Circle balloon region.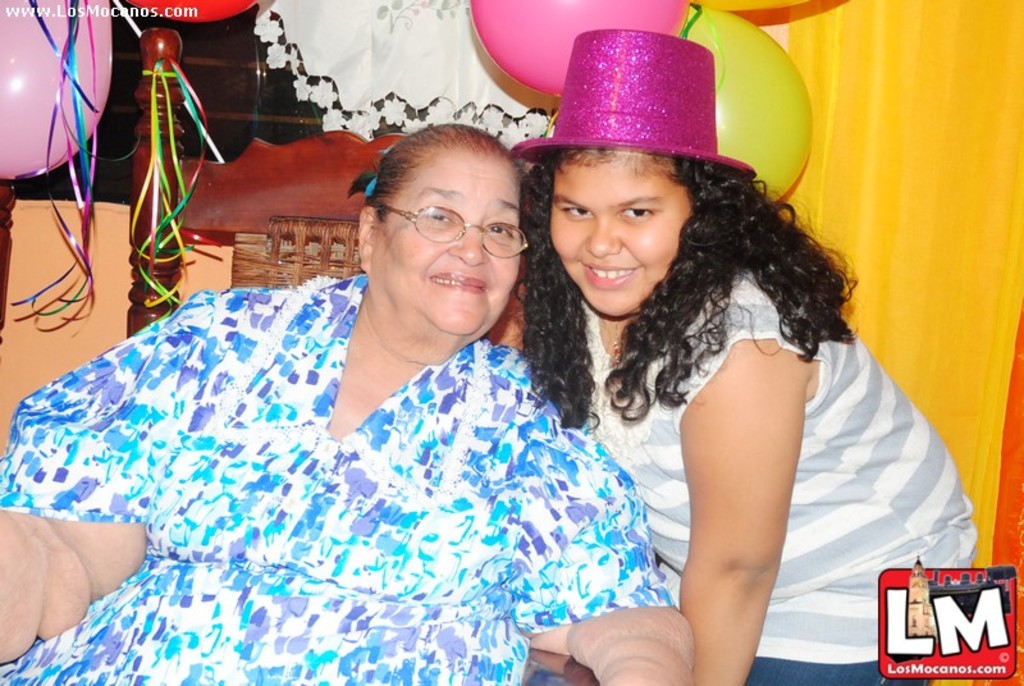
Region: box=[128, 0, 255, 23].
